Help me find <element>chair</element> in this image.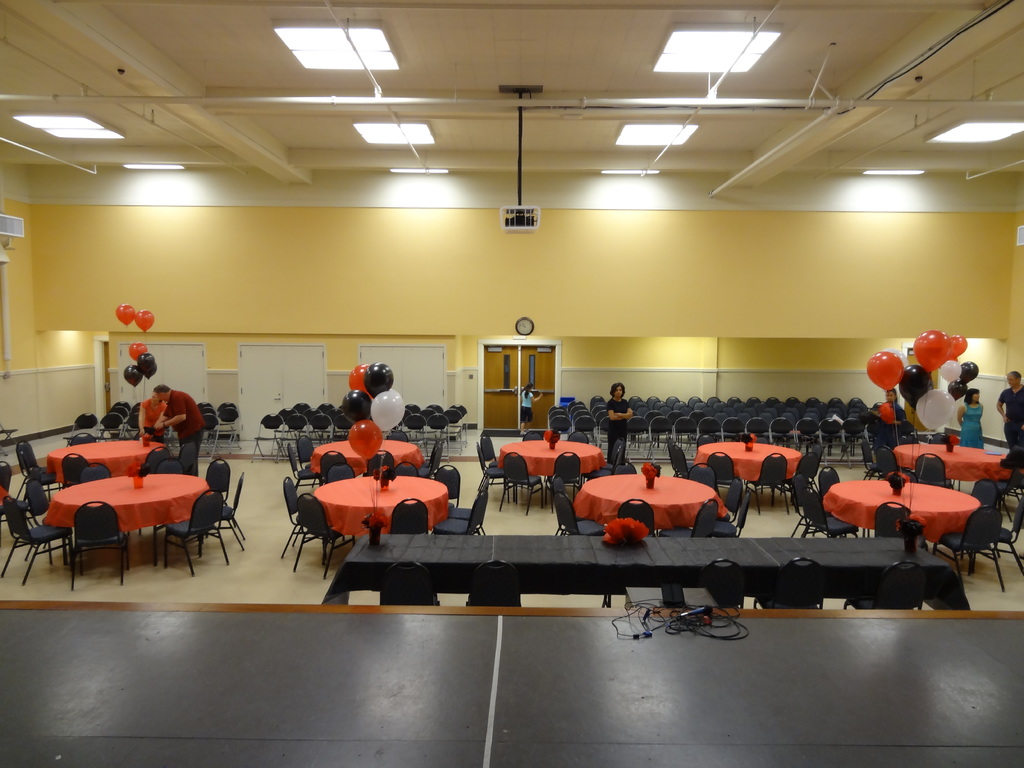
Found it: [left=324, top=463, right=356, bottom=486].
